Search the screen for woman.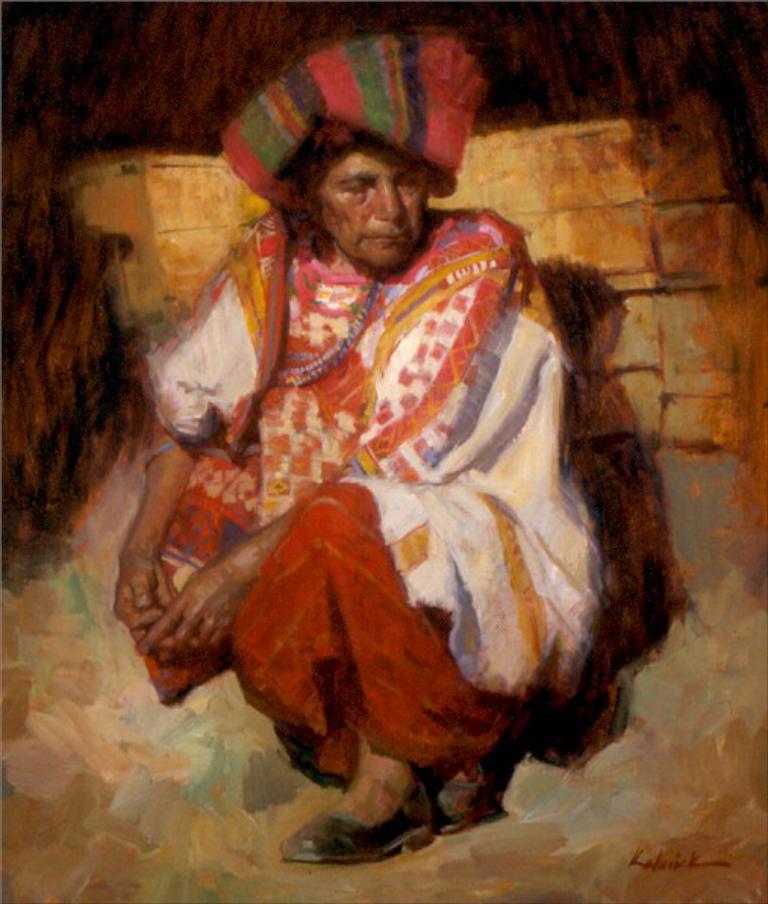
Found at (135,77,662,866).
